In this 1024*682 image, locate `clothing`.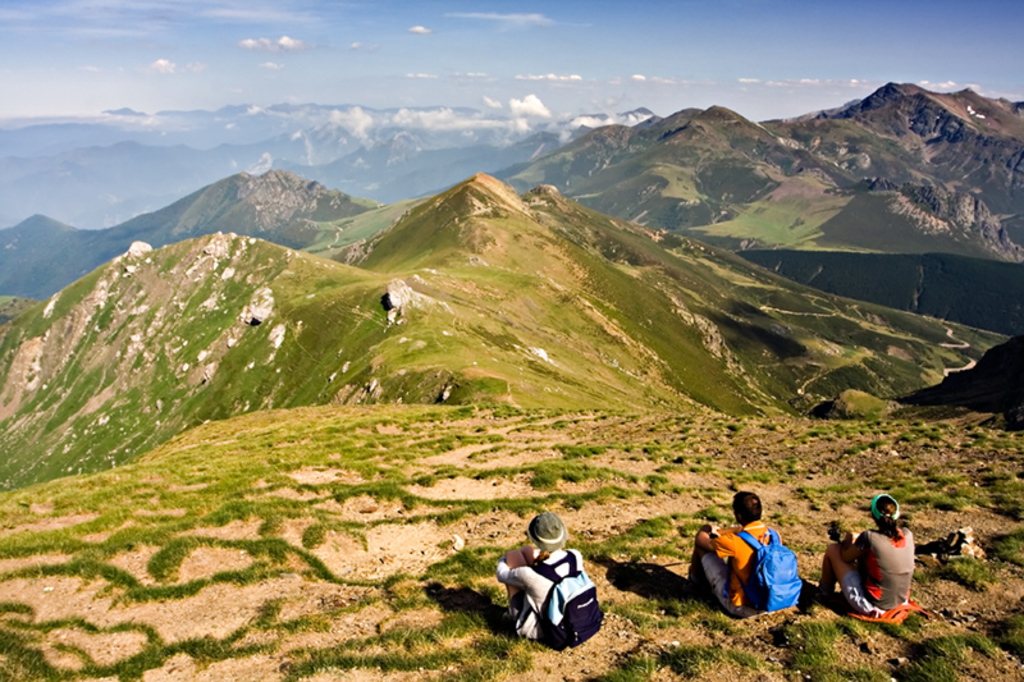
Bounding box: Rect(692, 508, 774, 613).
